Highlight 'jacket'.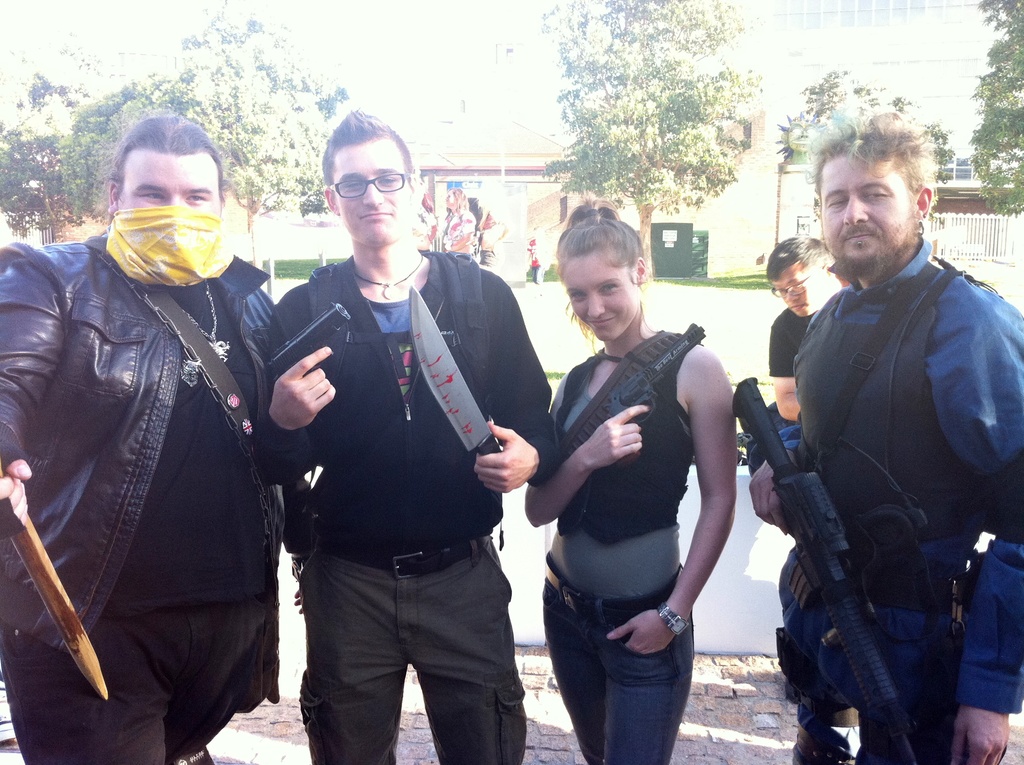
Highlighted region: l=24, t=181, r=290, b=712.
